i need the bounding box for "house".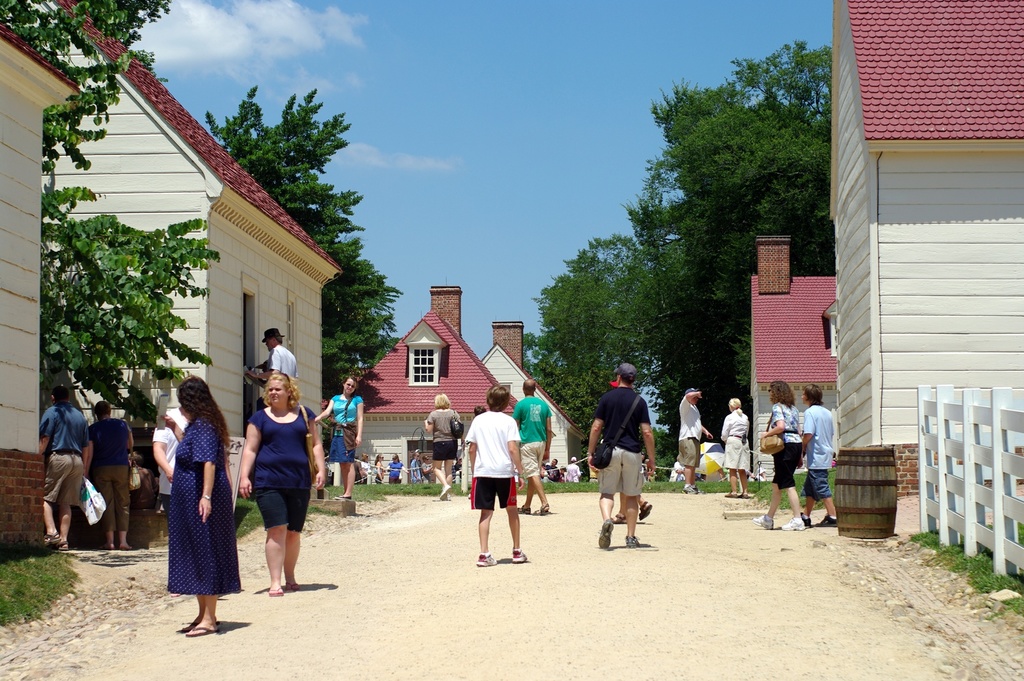
Here it is: 350,286,573,484.
